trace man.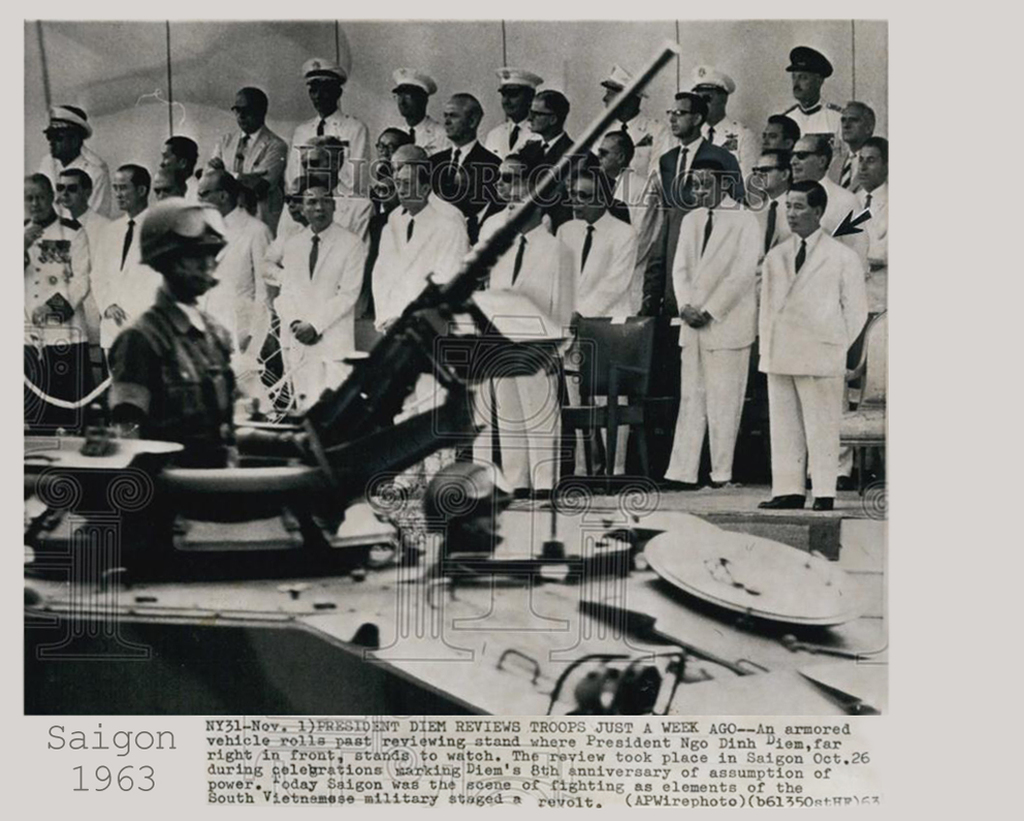
Traced to region(605, 59, 662, 140).
